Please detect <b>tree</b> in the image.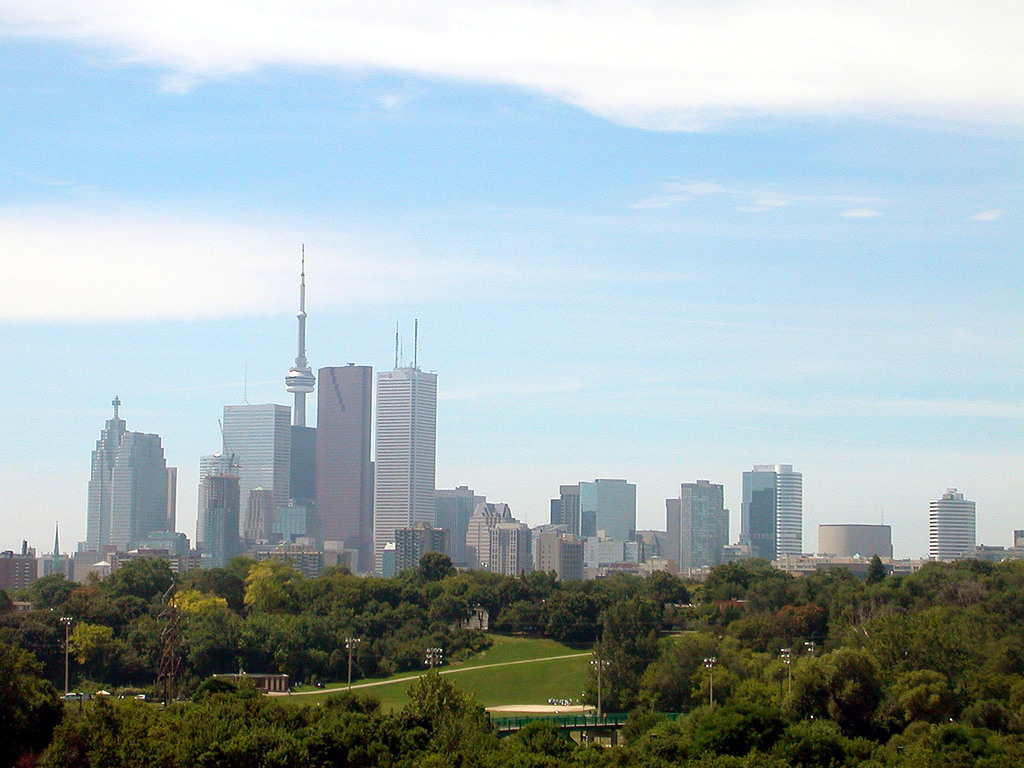
(171, 566, 237, 669).
